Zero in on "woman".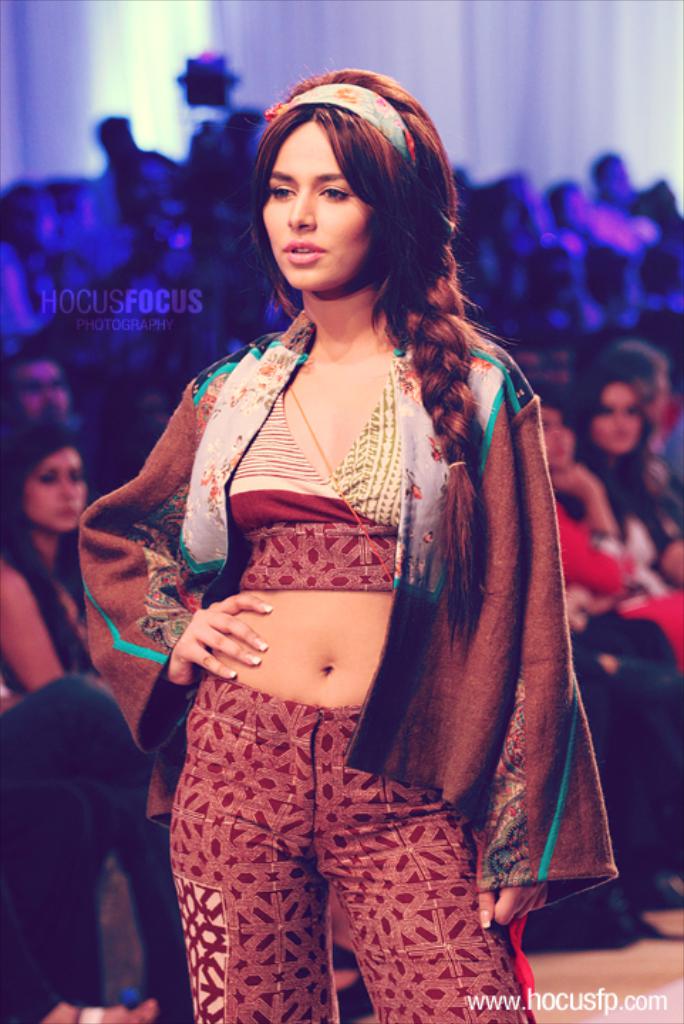
Zeroed in: pyautogui.locateOnScreen(0, 425, 122, 717).
